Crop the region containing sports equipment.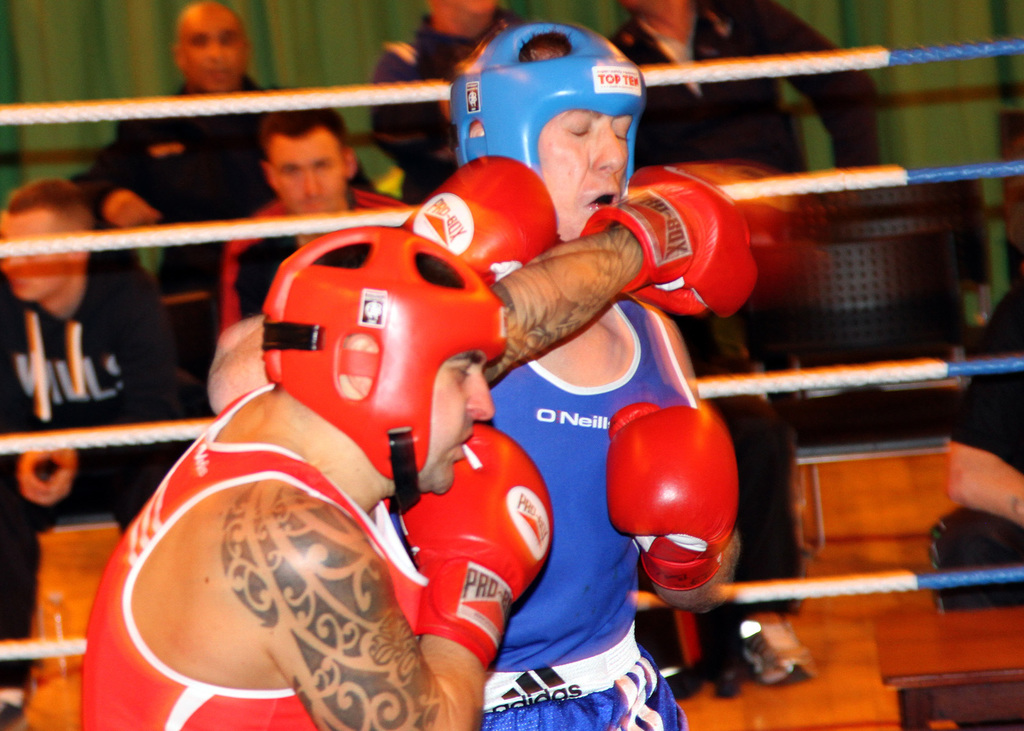
Crop region: pyautogui.locateOnScreen(579, 163, 758, 317).
